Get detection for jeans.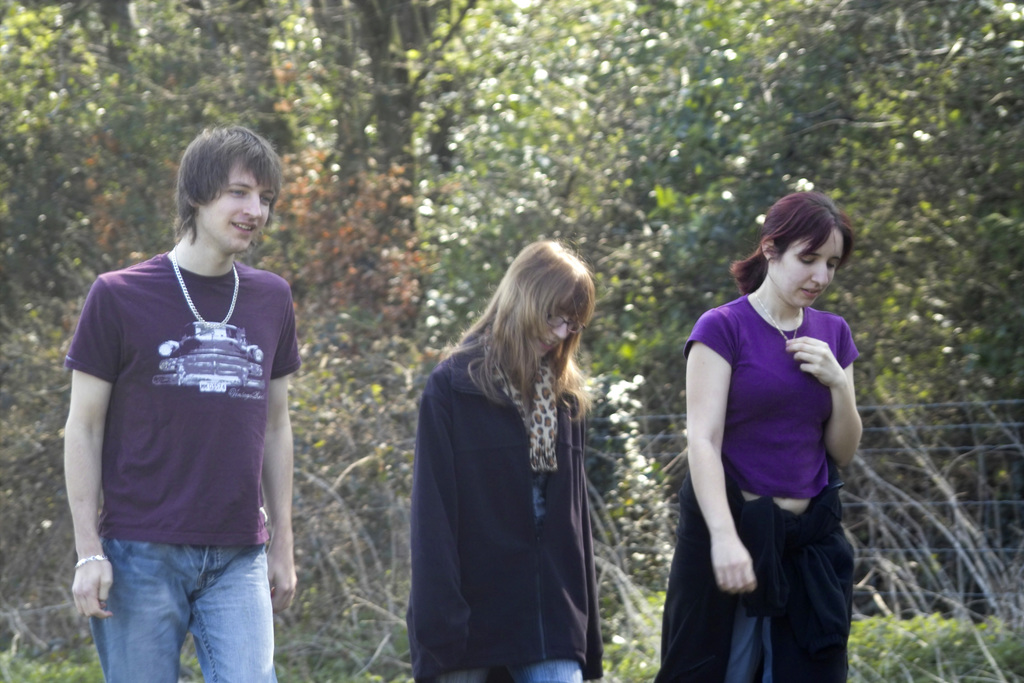
Detection: [left=84, top=529, right=284, bottom=682].
